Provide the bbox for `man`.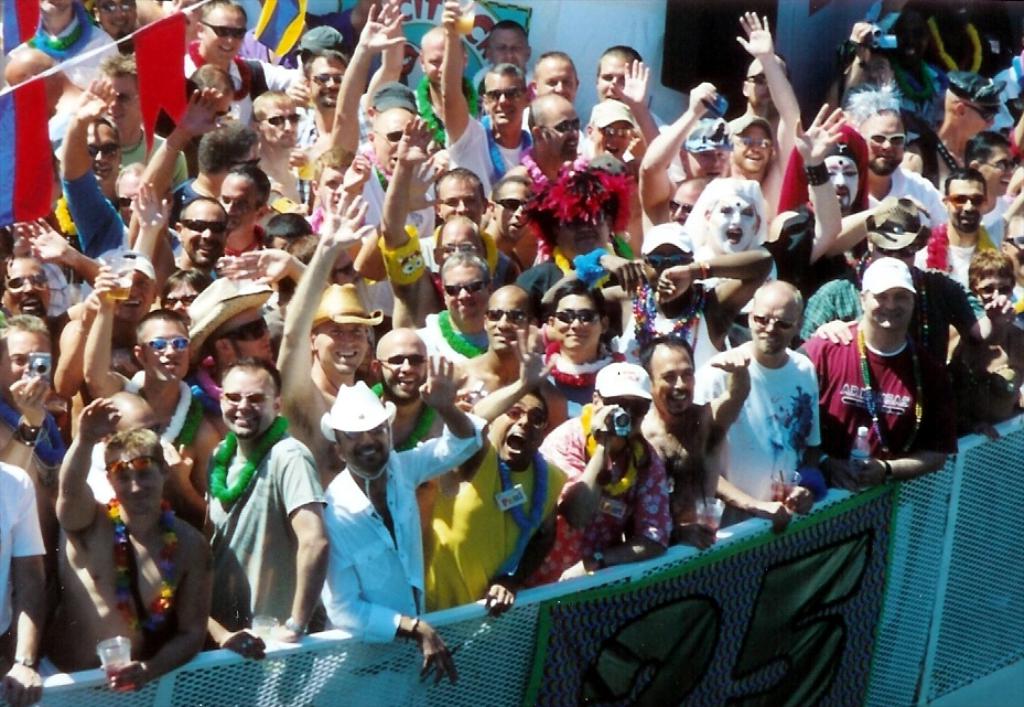
<region>191, 353, 333, 649</region>.
